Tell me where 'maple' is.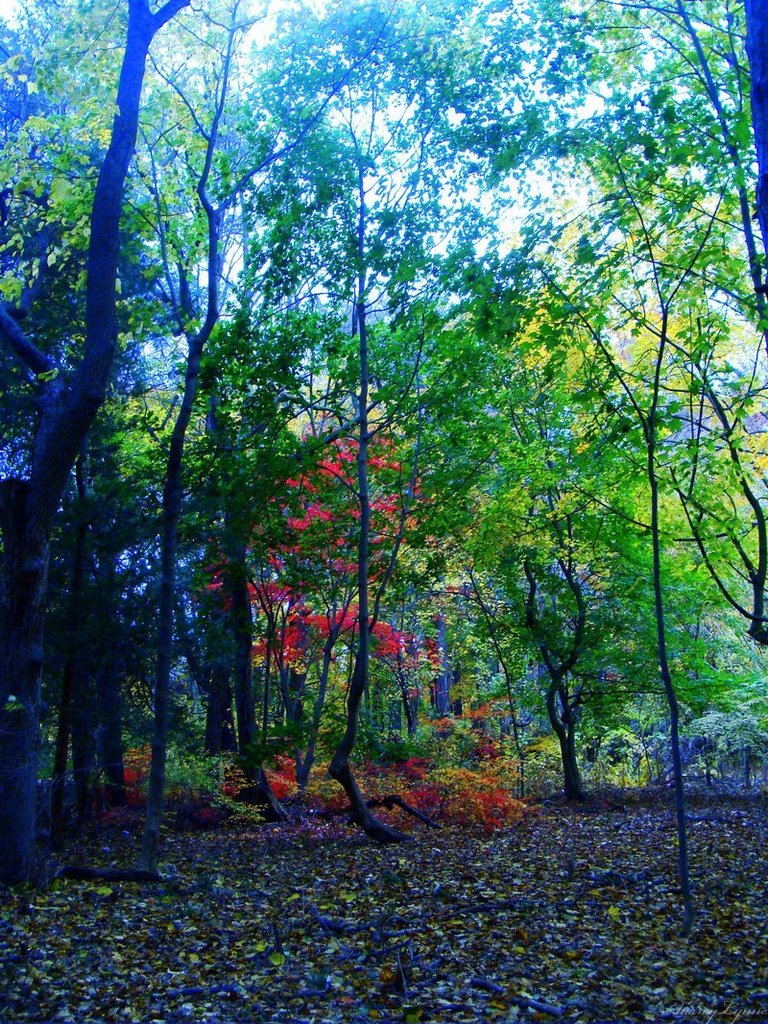
'maple' is at 4, 0, 764, 892.
